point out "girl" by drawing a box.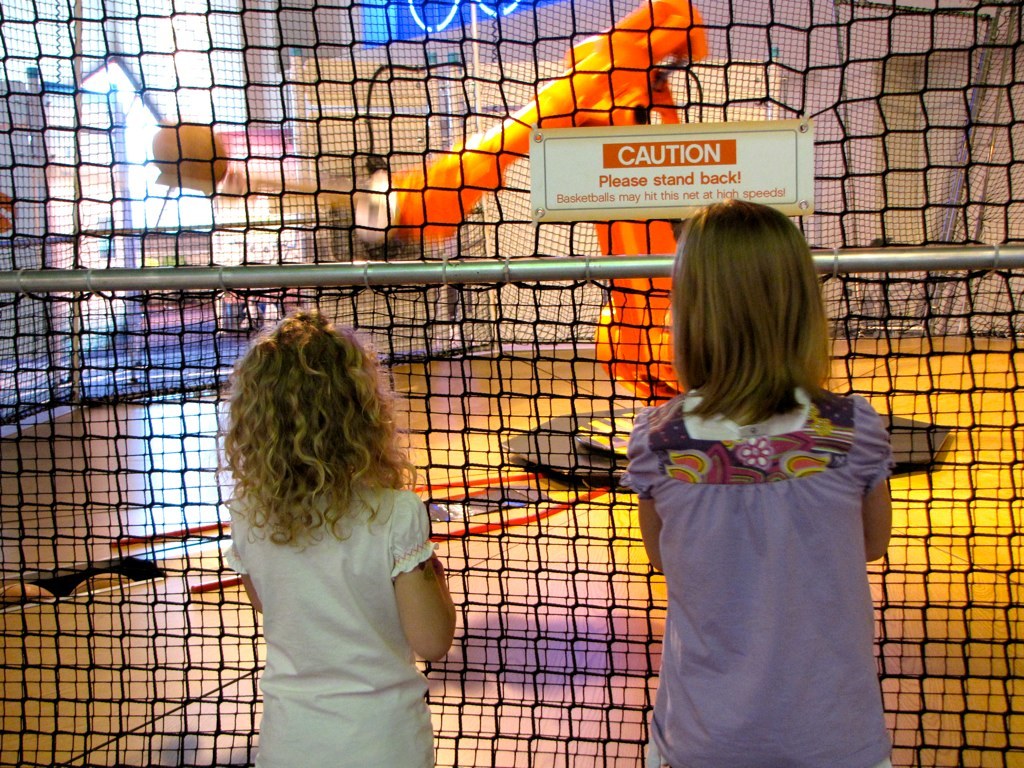
225, 312, 455, 767.
